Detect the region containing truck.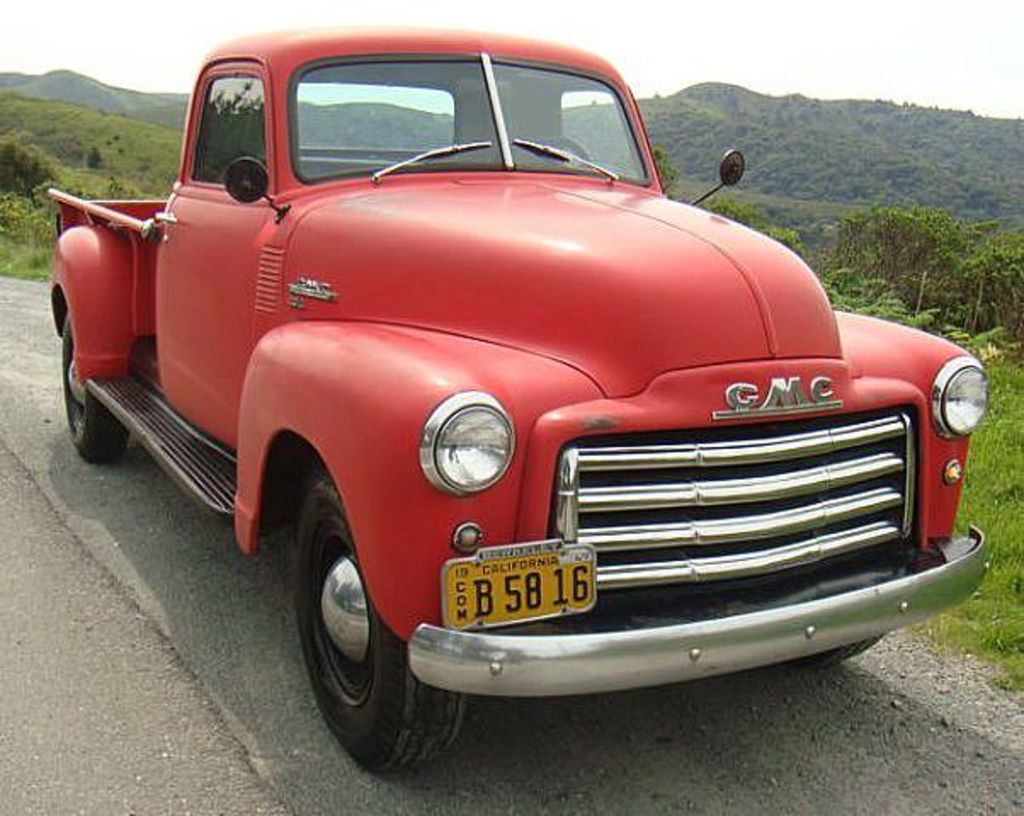
select_region(37, 51, 975, 772).
